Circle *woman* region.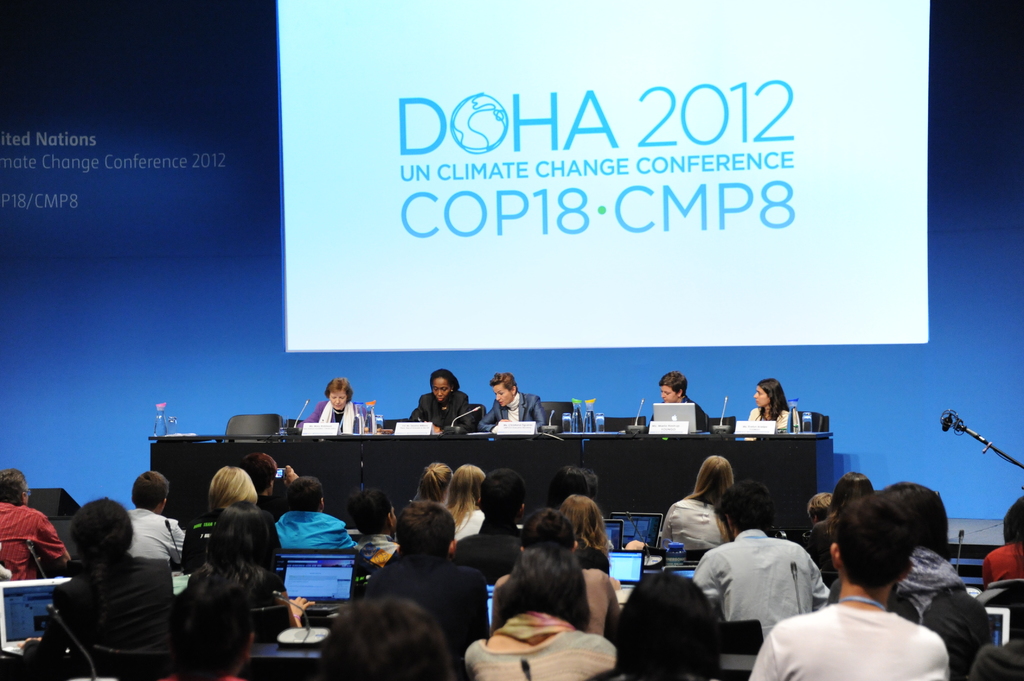
Region: select_region(662, 454, 730, 550).
